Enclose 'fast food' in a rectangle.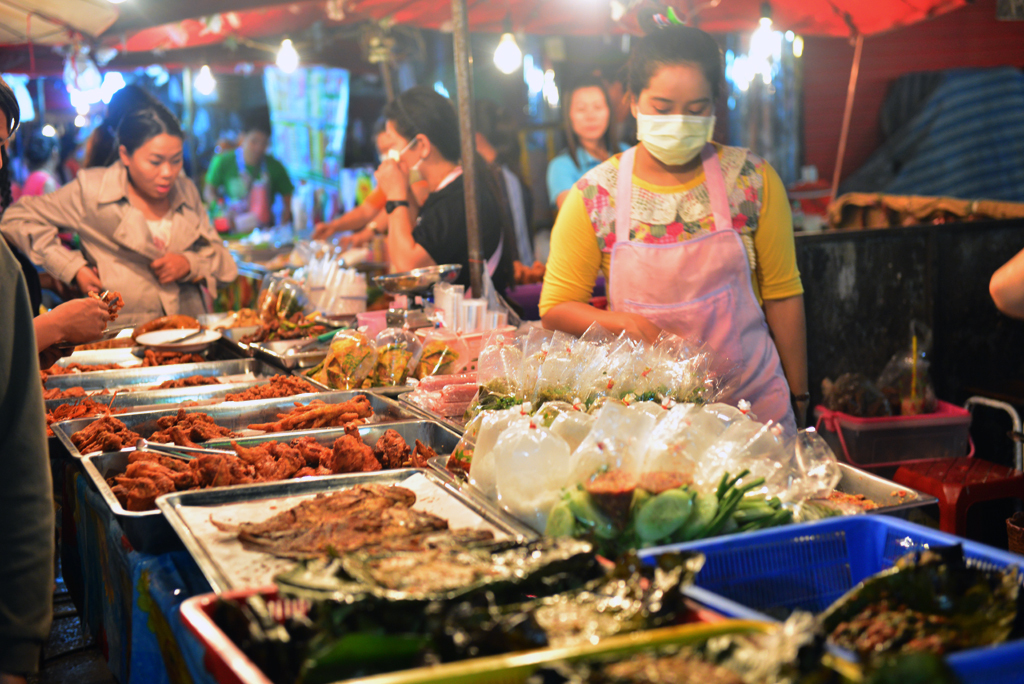
left=151, top=410, right=242, bottom=441.
